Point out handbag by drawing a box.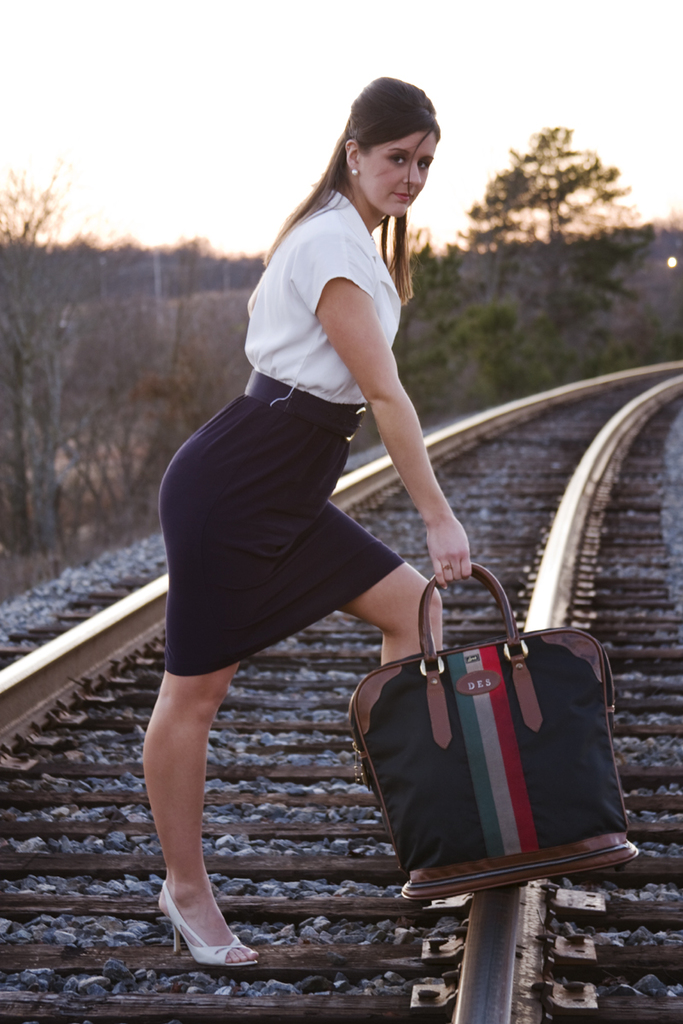
<region>345, 563, 636, 905</region>.
